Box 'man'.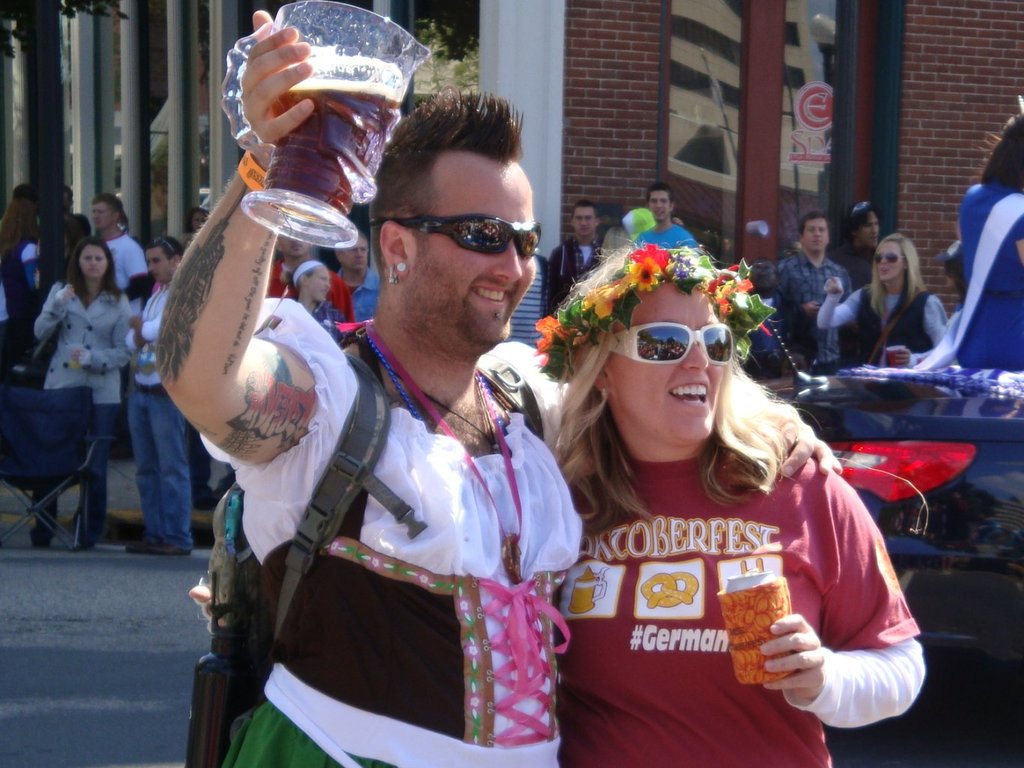
[331,229,385,323].
